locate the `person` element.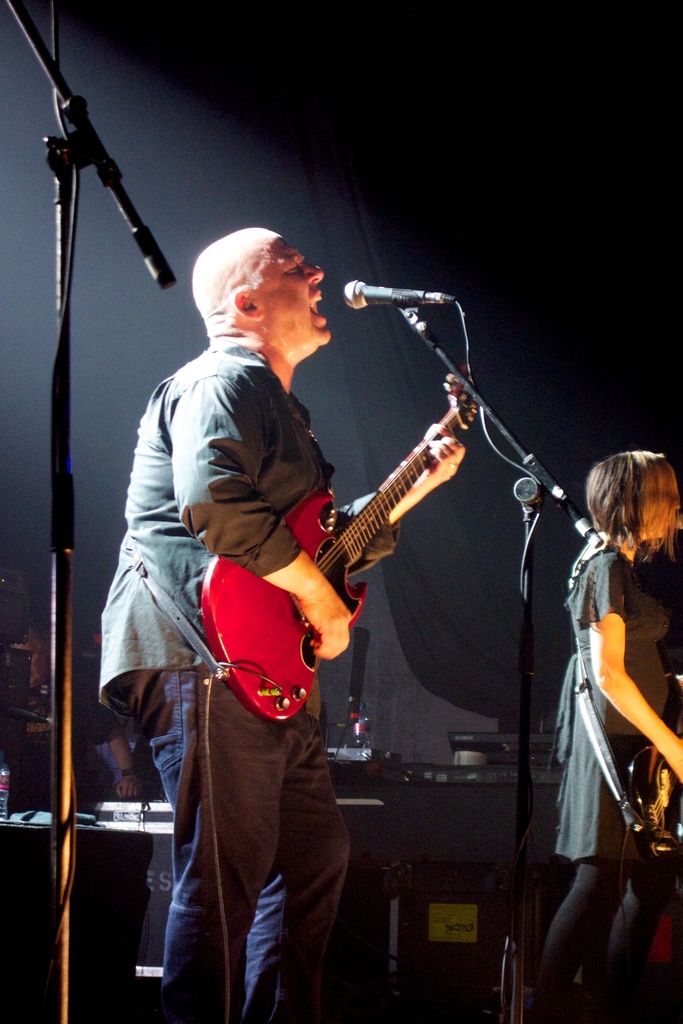
Element bbox: 533,447,682,1023.
